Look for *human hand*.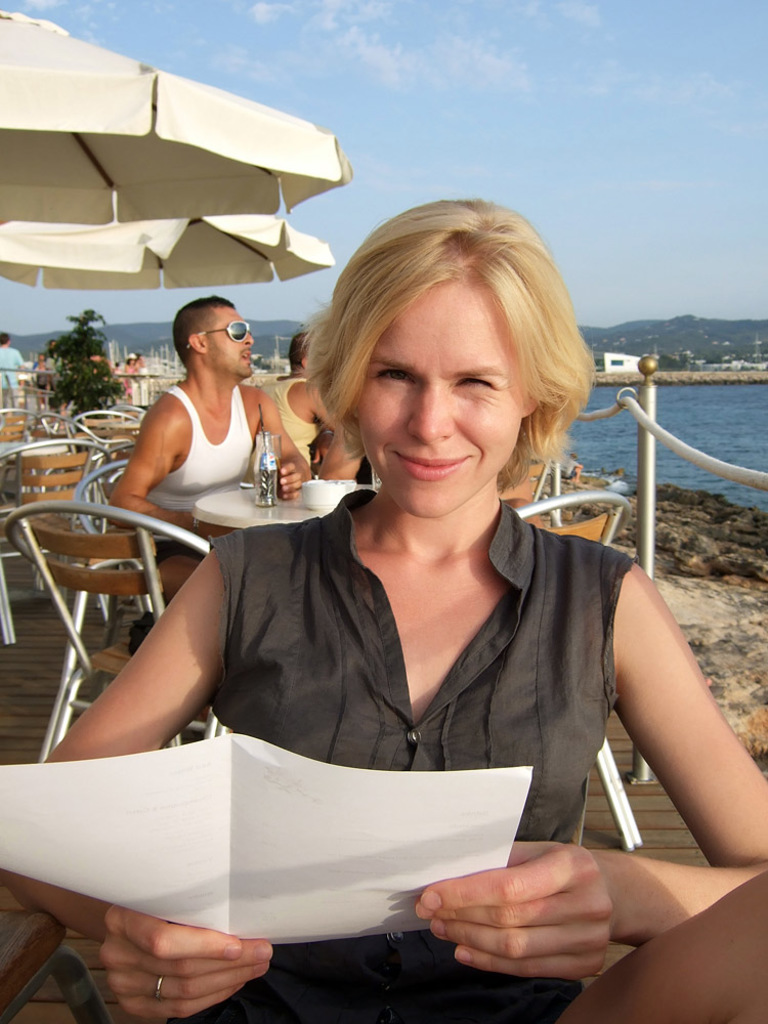
Found: [311, 434, 336, 466].
